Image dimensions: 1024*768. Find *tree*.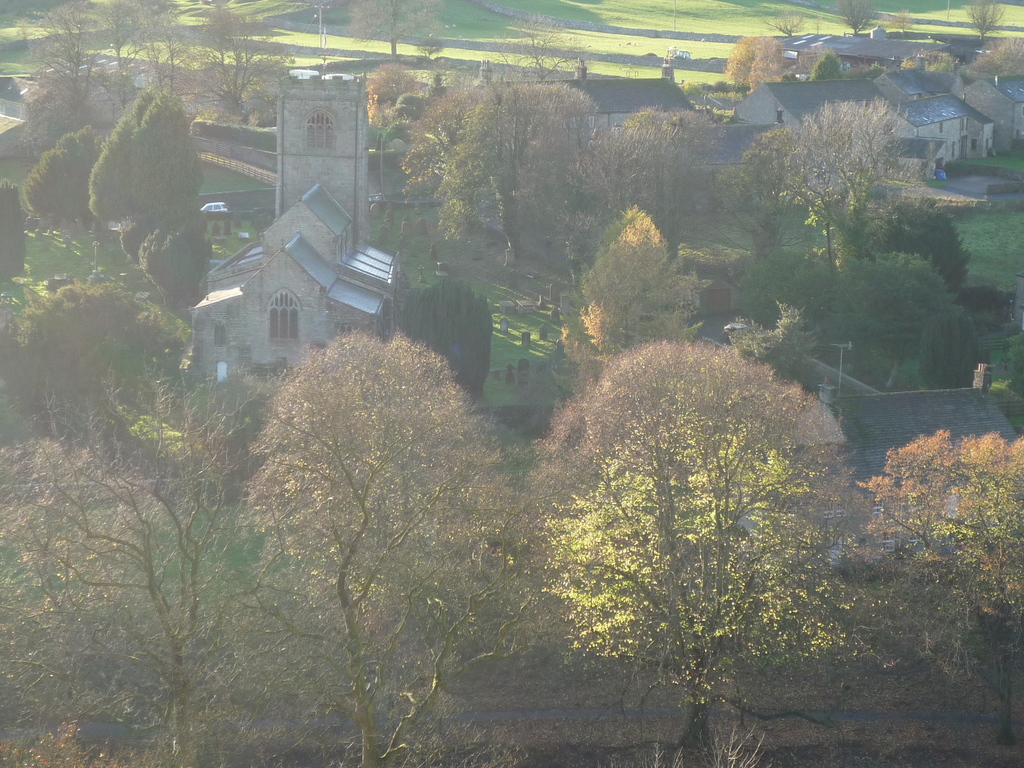
l=746, t=90, r=911, b=257.
